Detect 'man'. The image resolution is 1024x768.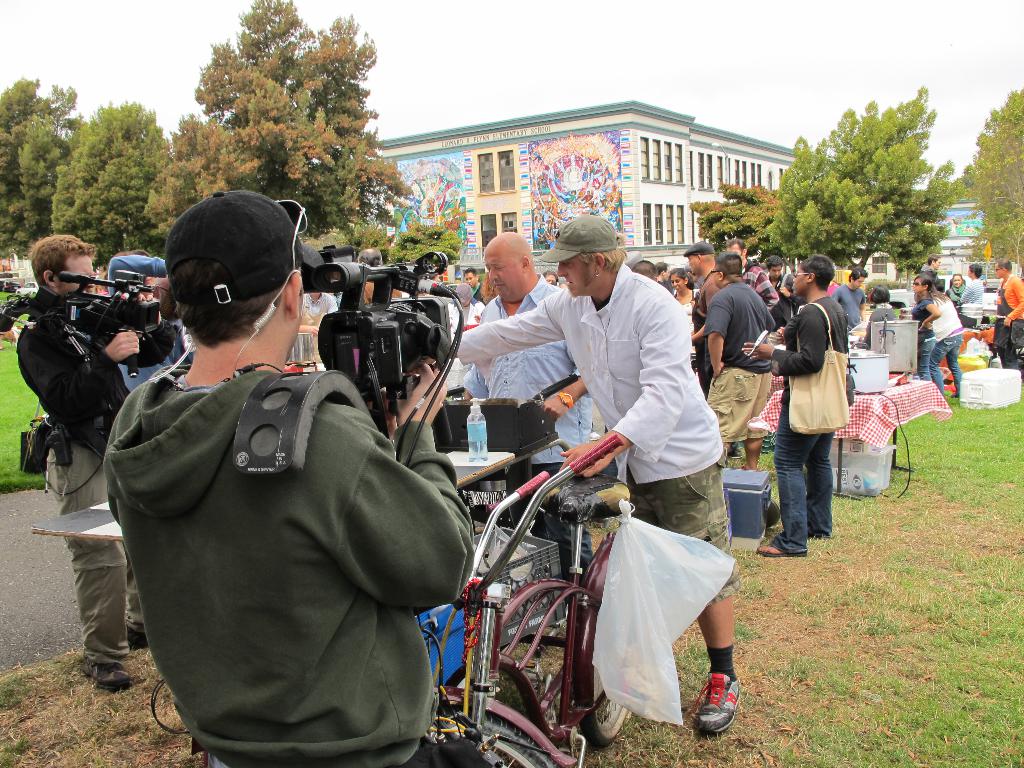
{"left": 654, "top": 261, "right": 674, "bottom": 293}.
